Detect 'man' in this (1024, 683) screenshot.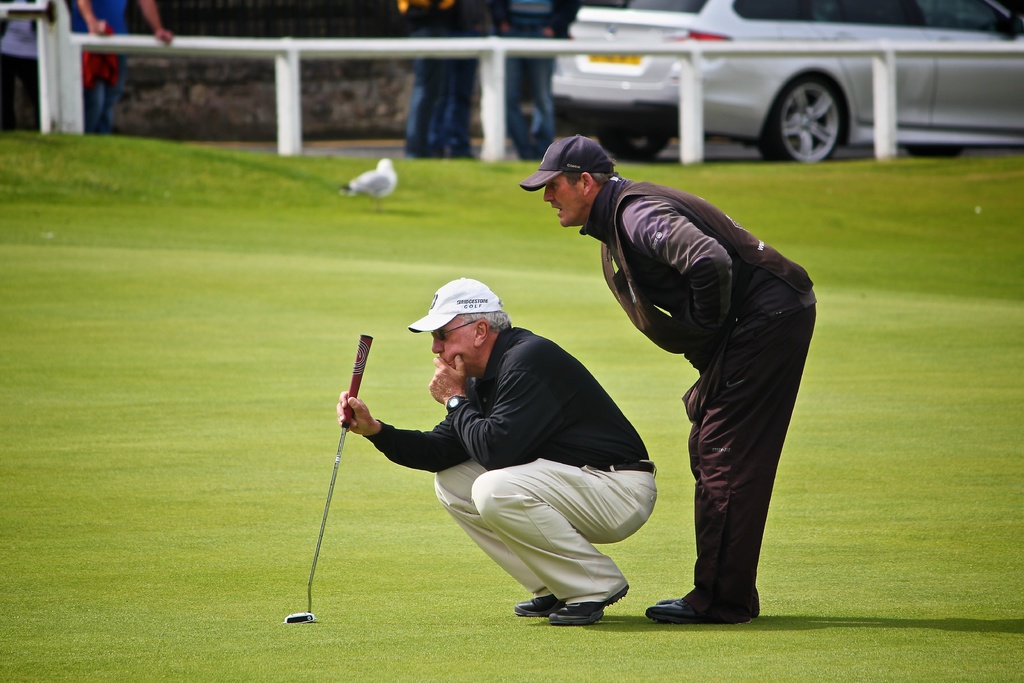
Detection: <box>516,115,835,621</box>.
